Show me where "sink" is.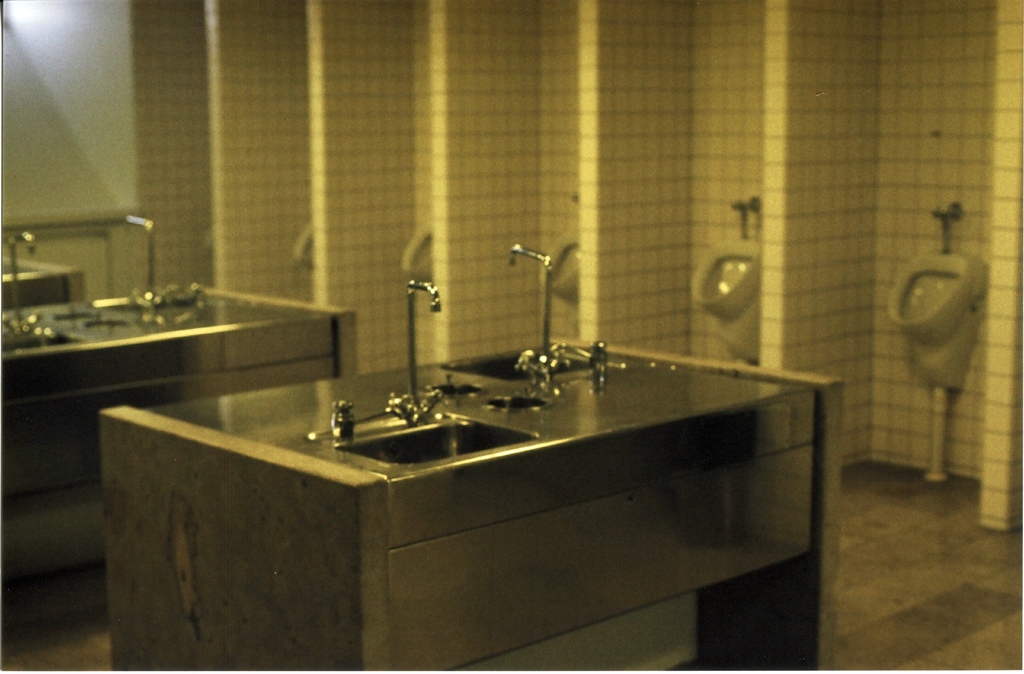
"sink" is at 86, 210, 210, 317.
